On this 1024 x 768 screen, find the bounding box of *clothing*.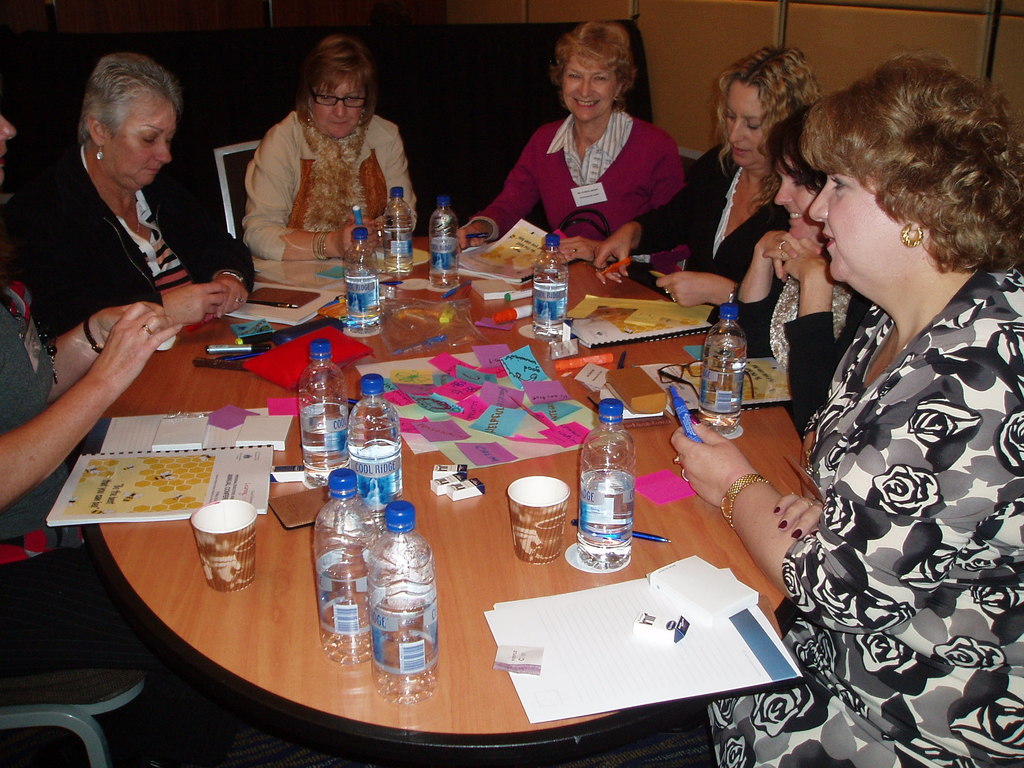
Bounding box: 239/99/424/270.
